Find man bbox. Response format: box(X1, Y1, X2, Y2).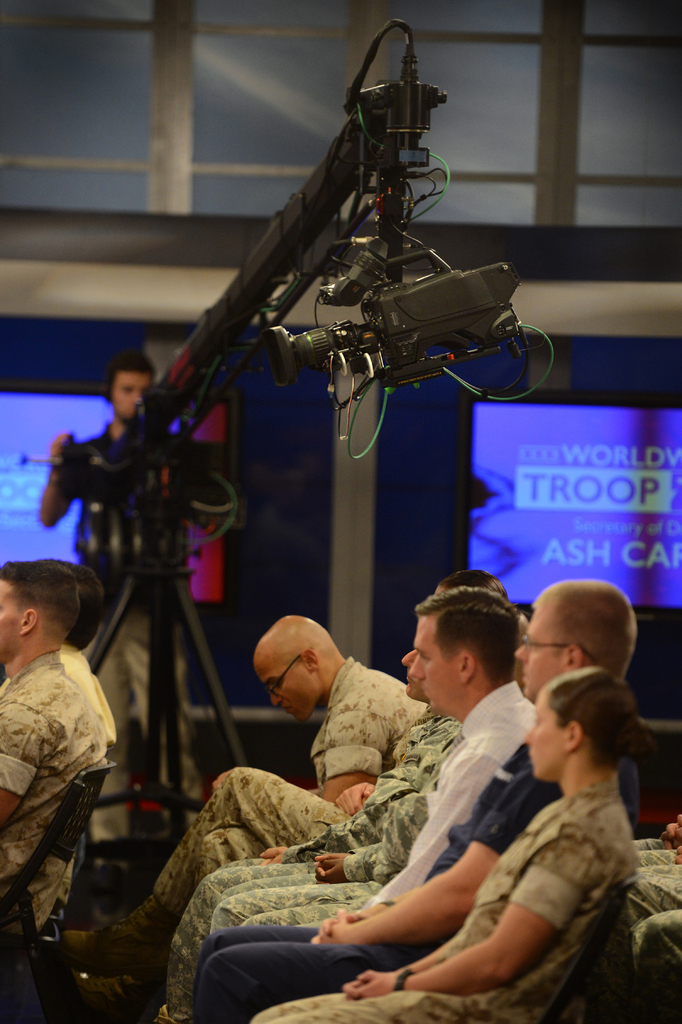
box(0, 555, 107, 938).
